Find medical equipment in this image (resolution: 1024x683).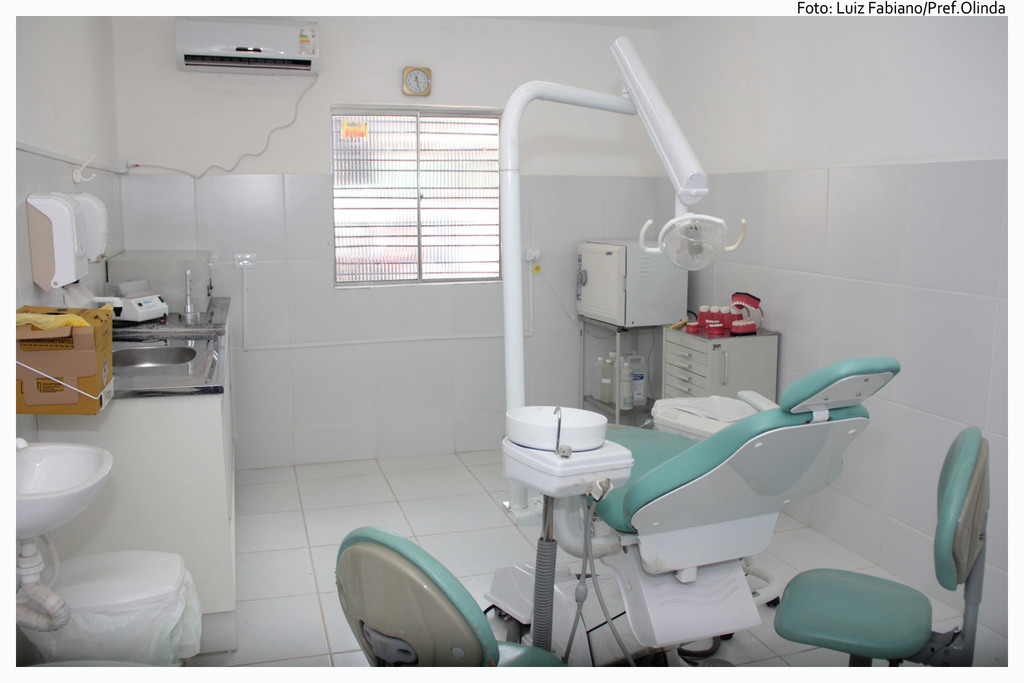
104:243:216:317.
